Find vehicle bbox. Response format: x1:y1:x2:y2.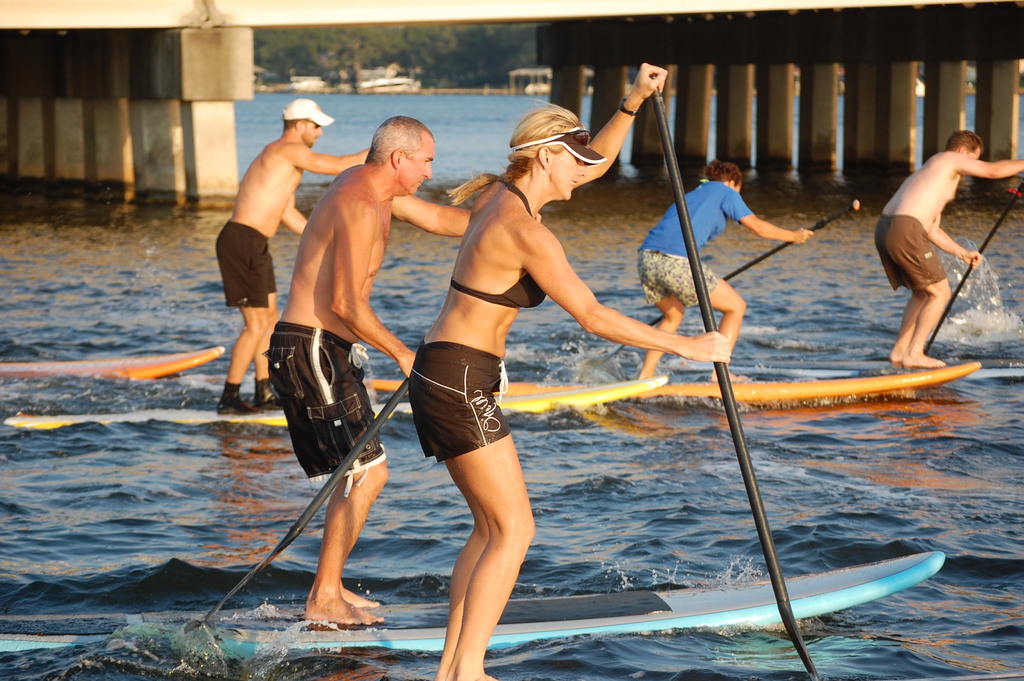
366:381:593:398.
